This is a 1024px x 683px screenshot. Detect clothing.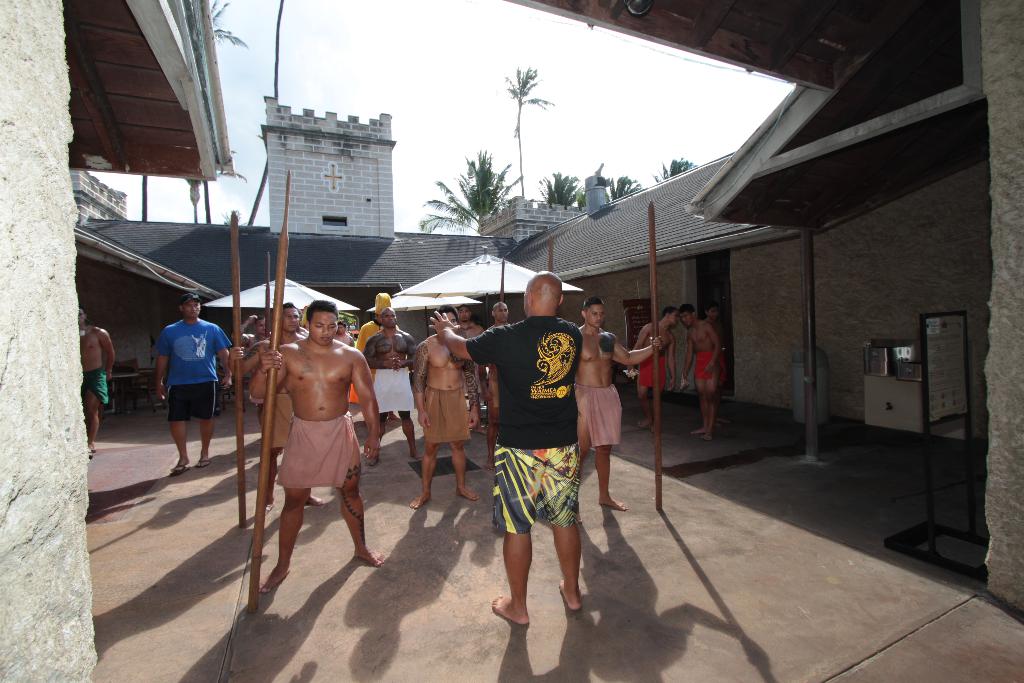
locate(83, 360, 102, 402).
